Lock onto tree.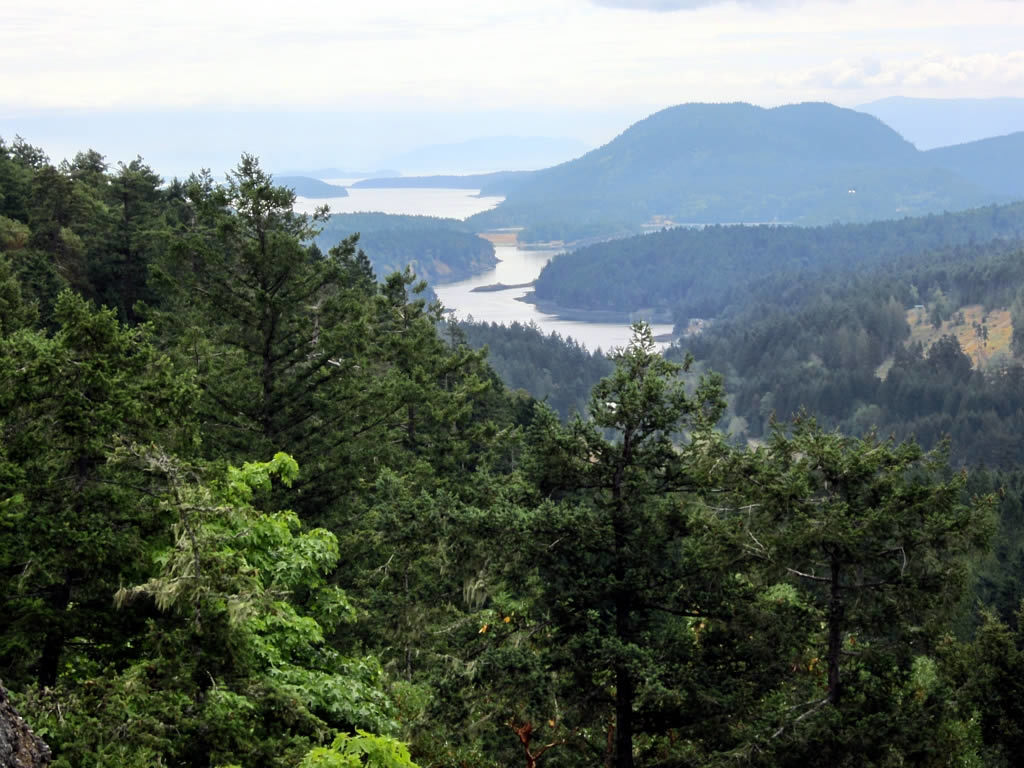
Locked: [left=763, top=437, right=1023, bottom=721].
